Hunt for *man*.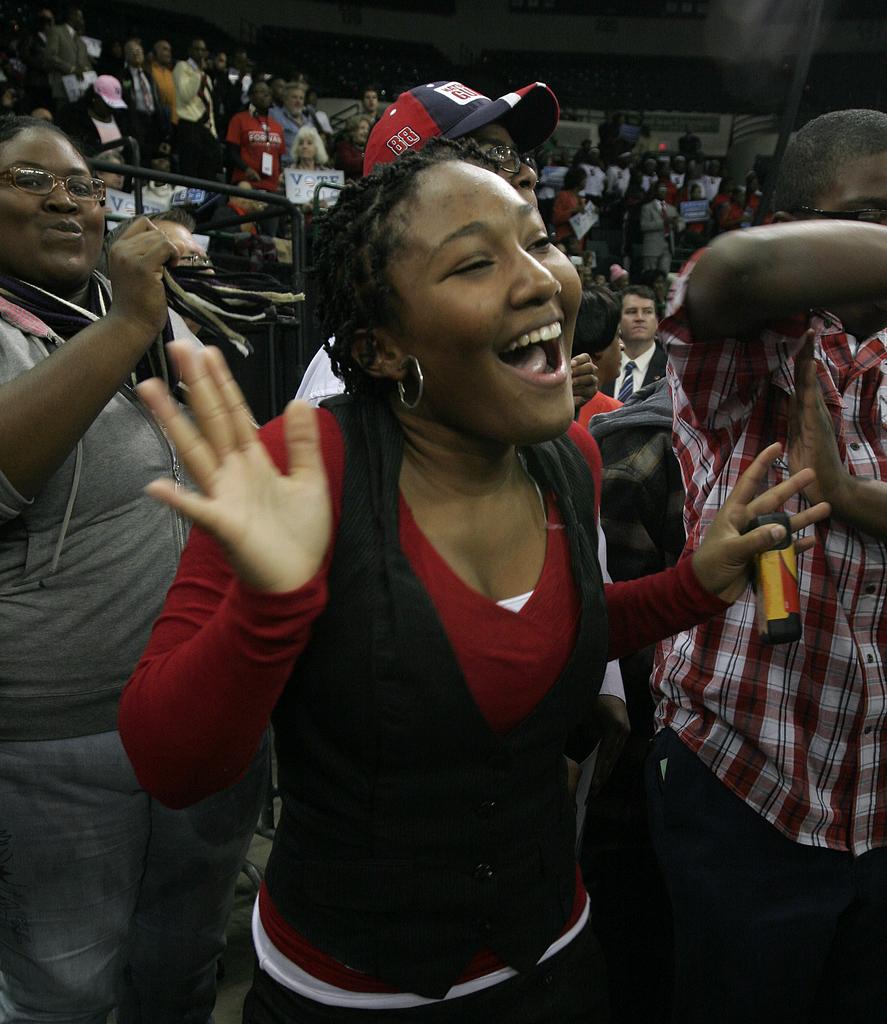
Hunted down at 8 5 58 69.
